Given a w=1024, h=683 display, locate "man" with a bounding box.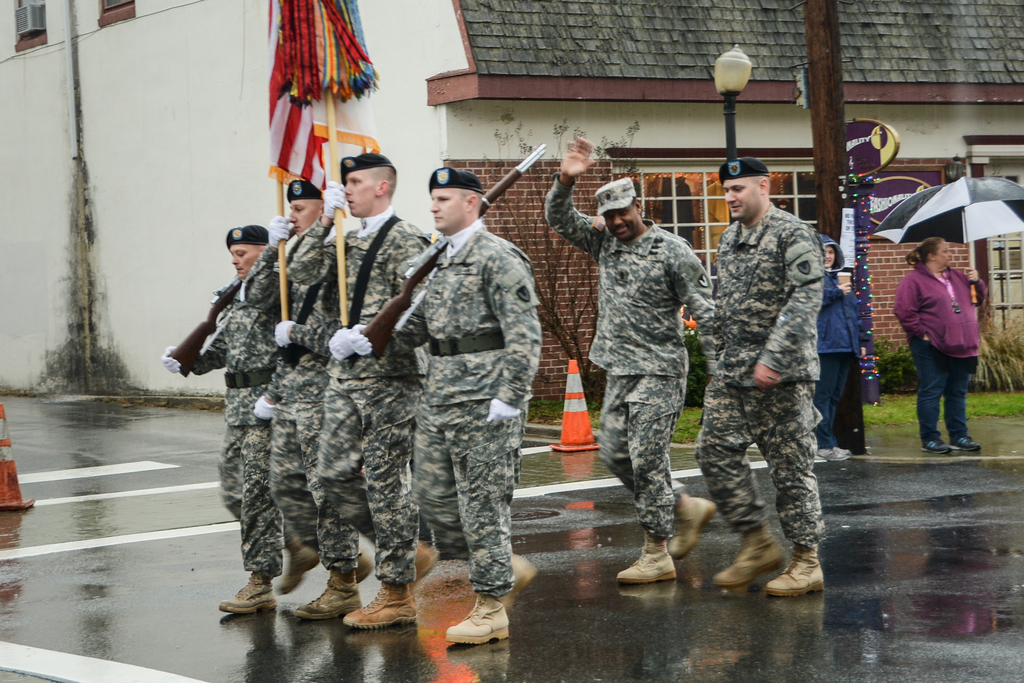
Located: l=161, t=226, r=320, b=614.
